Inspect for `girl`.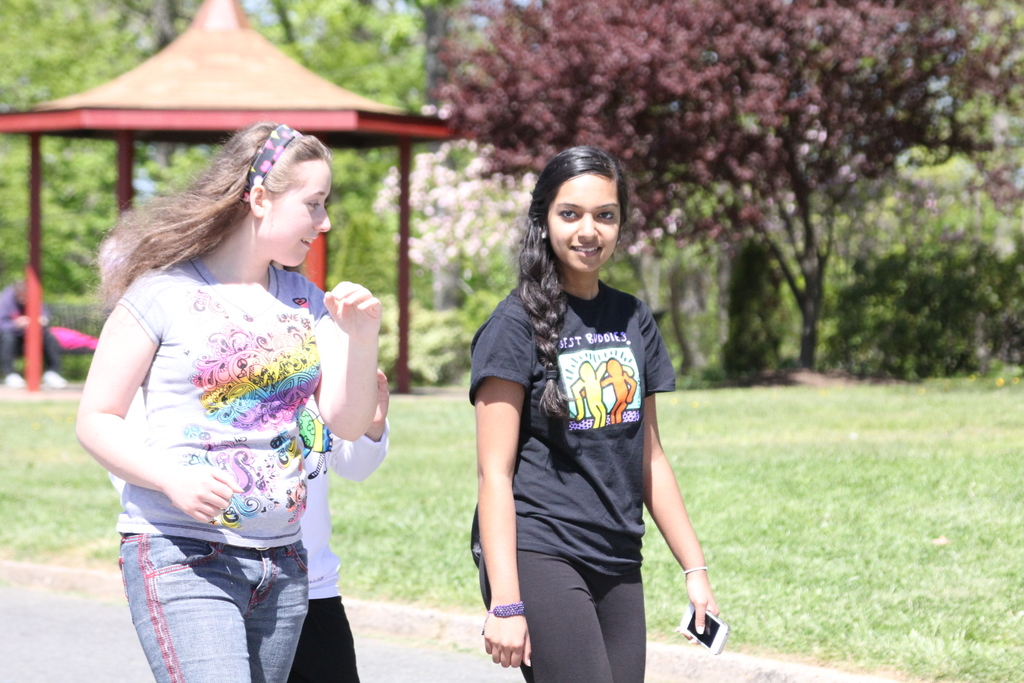
Inspection: <bbox>470, 146, 719, 682</bbox>.
